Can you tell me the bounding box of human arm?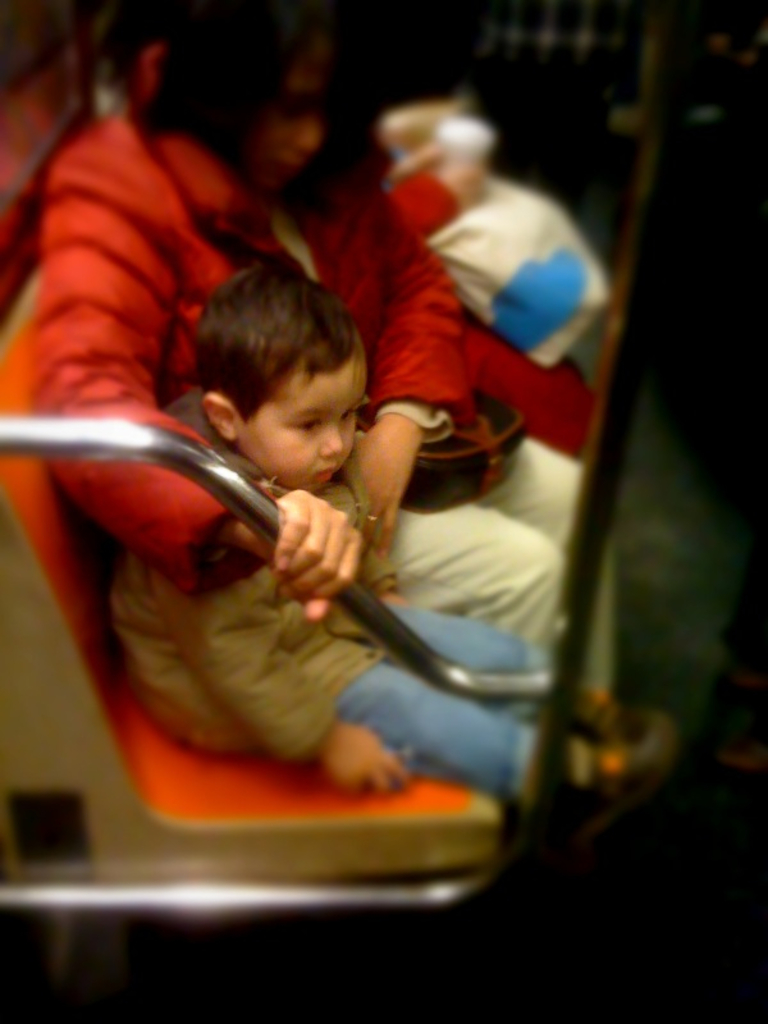
<box>29,148,366,616</box>.
